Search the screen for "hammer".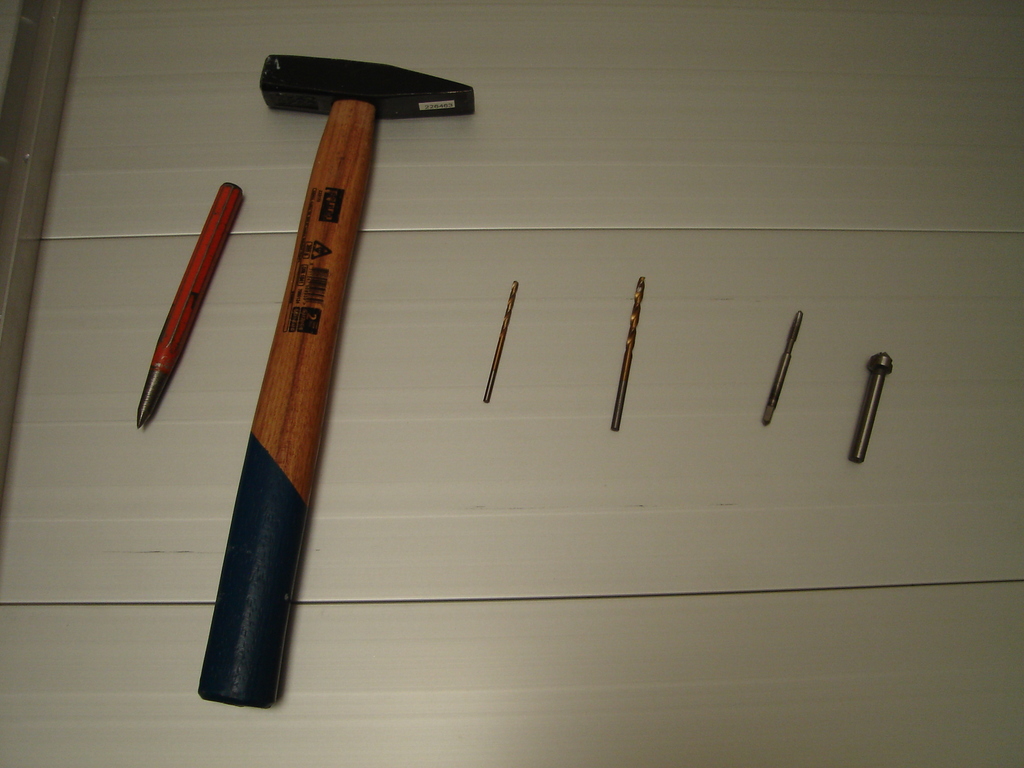
Found at 249:58:469:704.
